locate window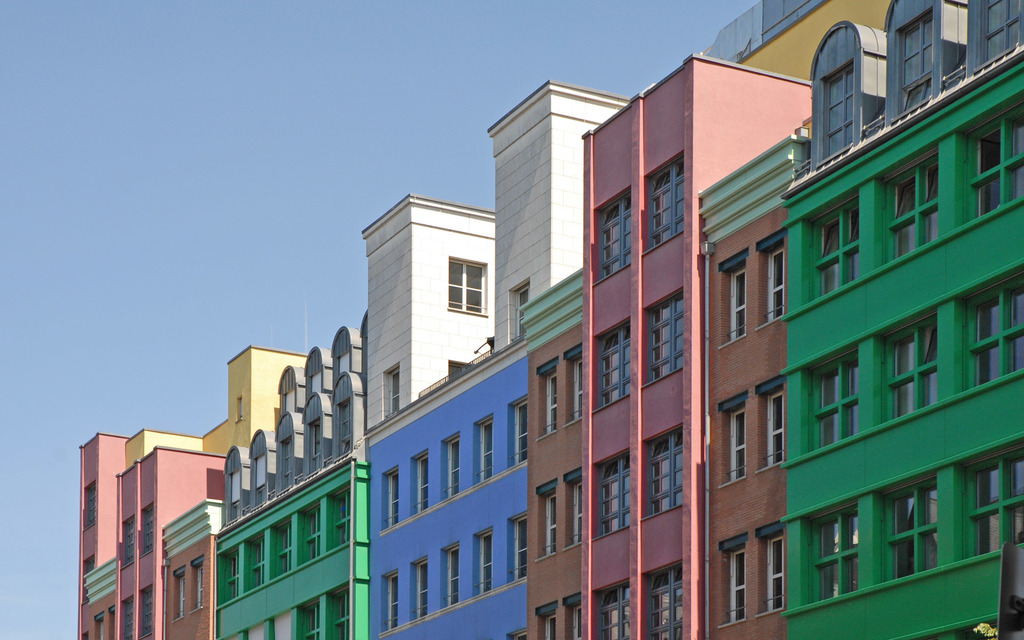
[385, 365, 403, 419]
